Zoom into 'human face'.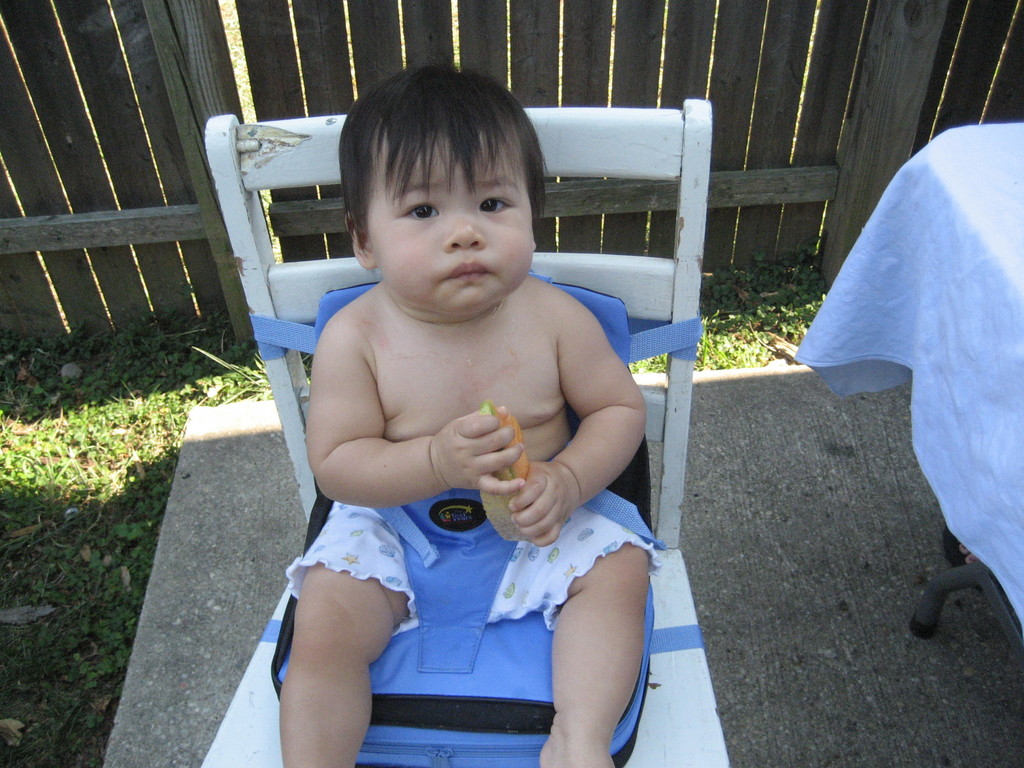
Zoom target: rect(361, 122, 538, 320).
